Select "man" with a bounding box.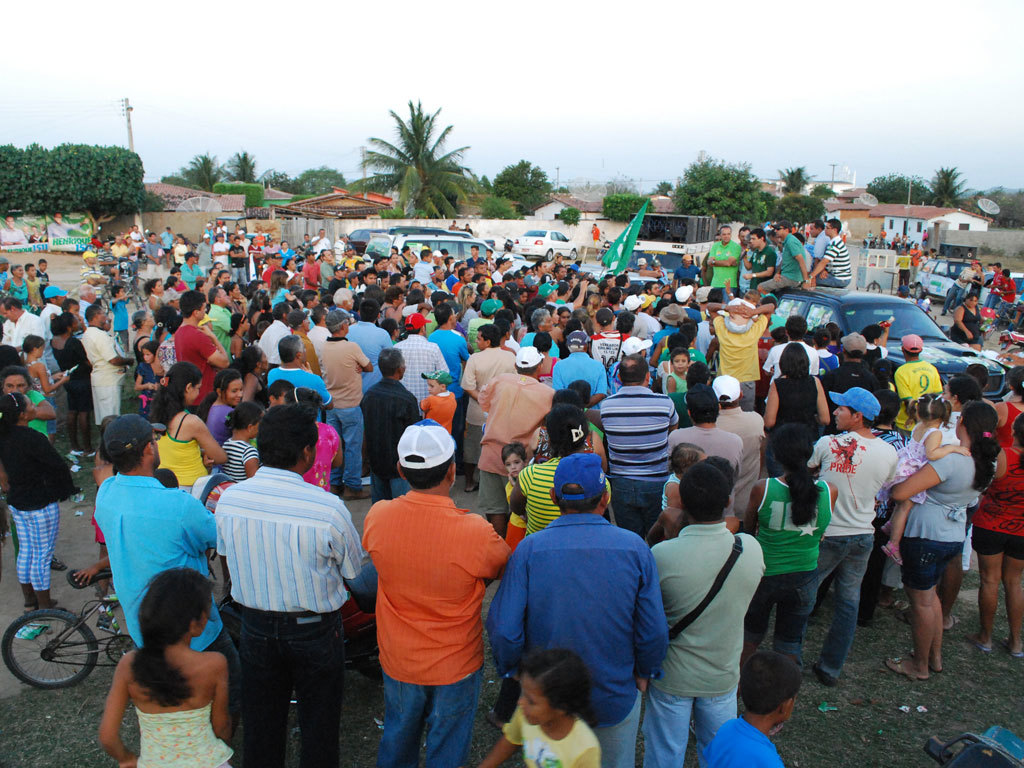
<region>80, 305, 135, 417</region>.
